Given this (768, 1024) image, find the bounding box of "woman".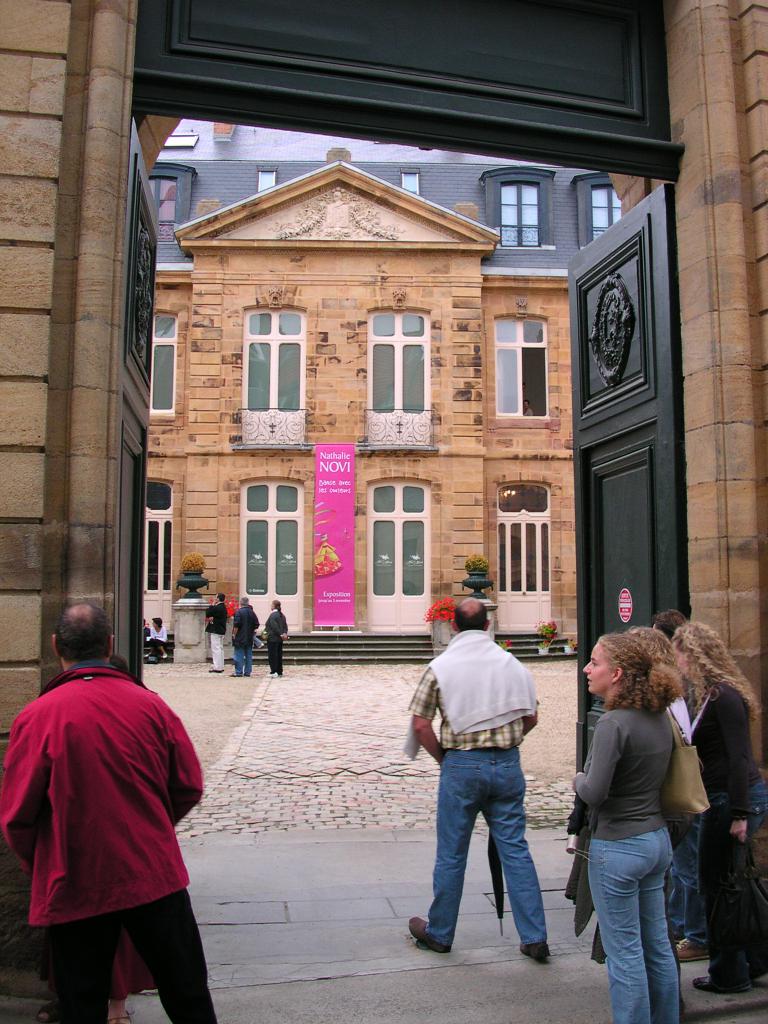
rect(563, 638, 701, 1023).
